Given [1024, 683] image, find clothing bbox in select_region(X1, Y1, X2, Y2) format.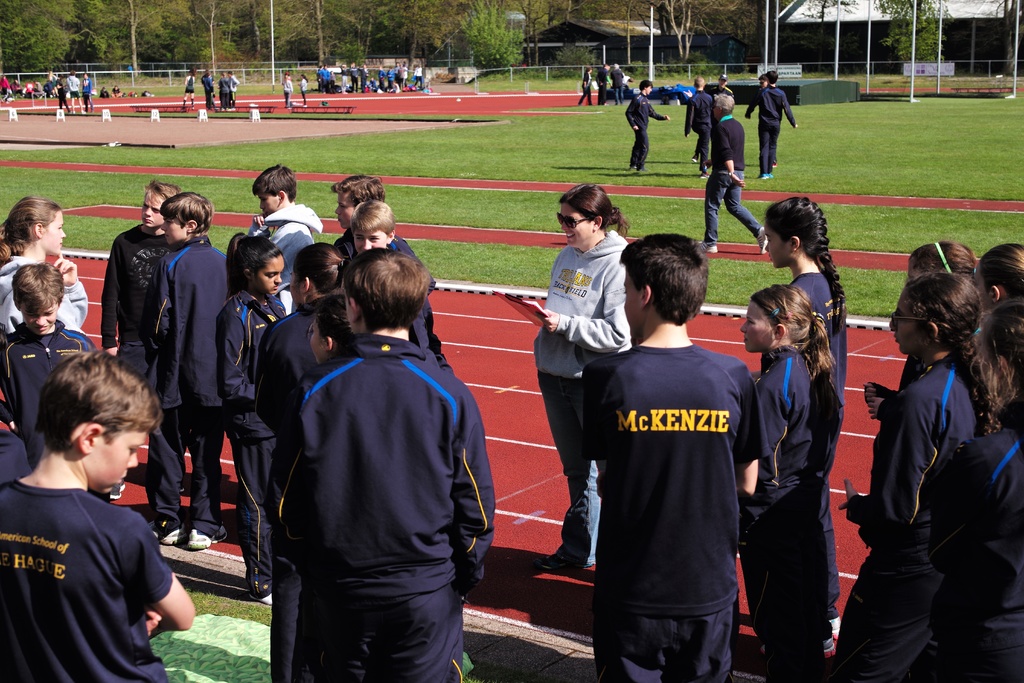
select_region(625, 92, 659, 169).
